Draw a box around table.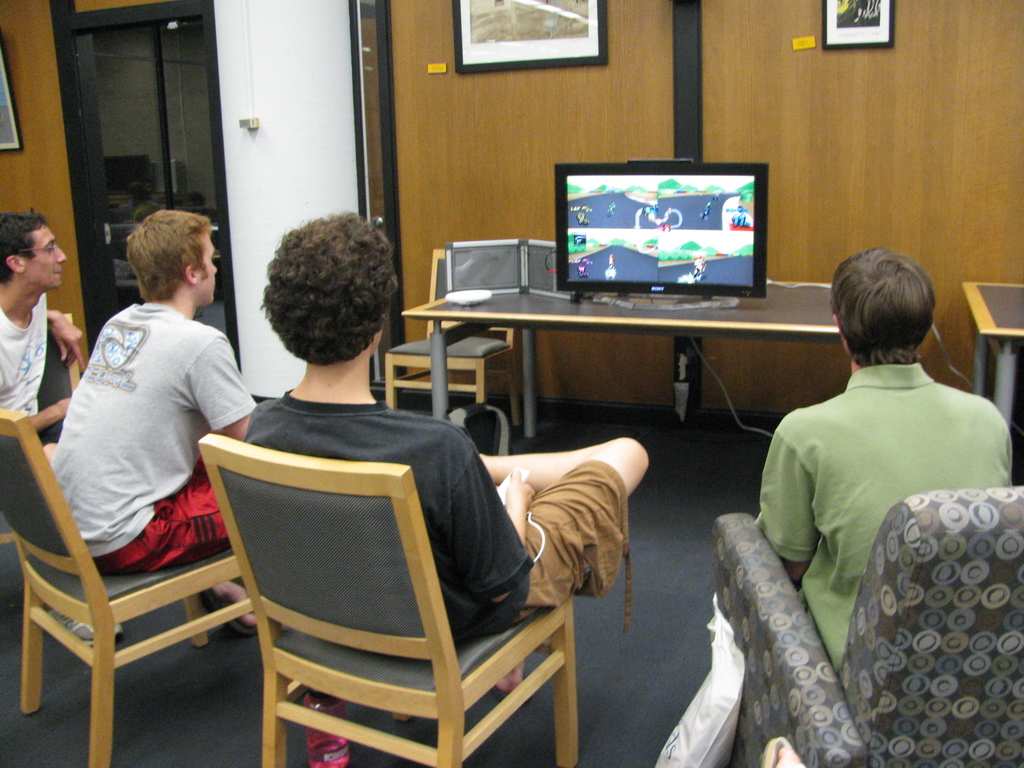
[388,284,797,436].
